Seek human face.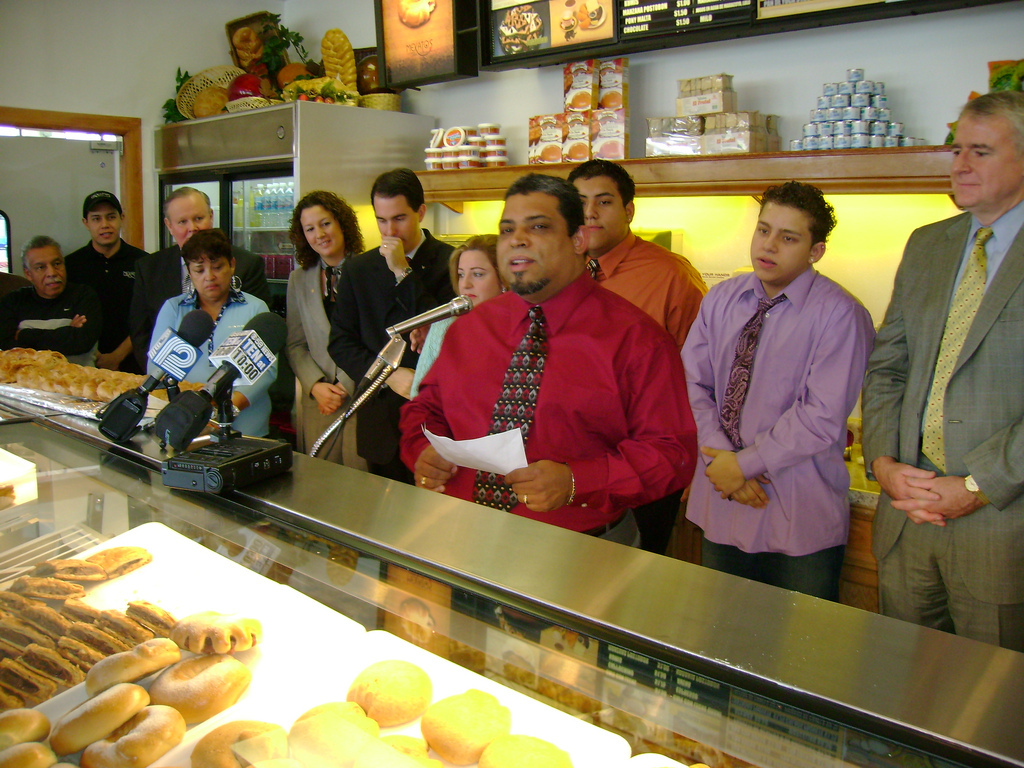
bbox(497, 190, 567, 290).
